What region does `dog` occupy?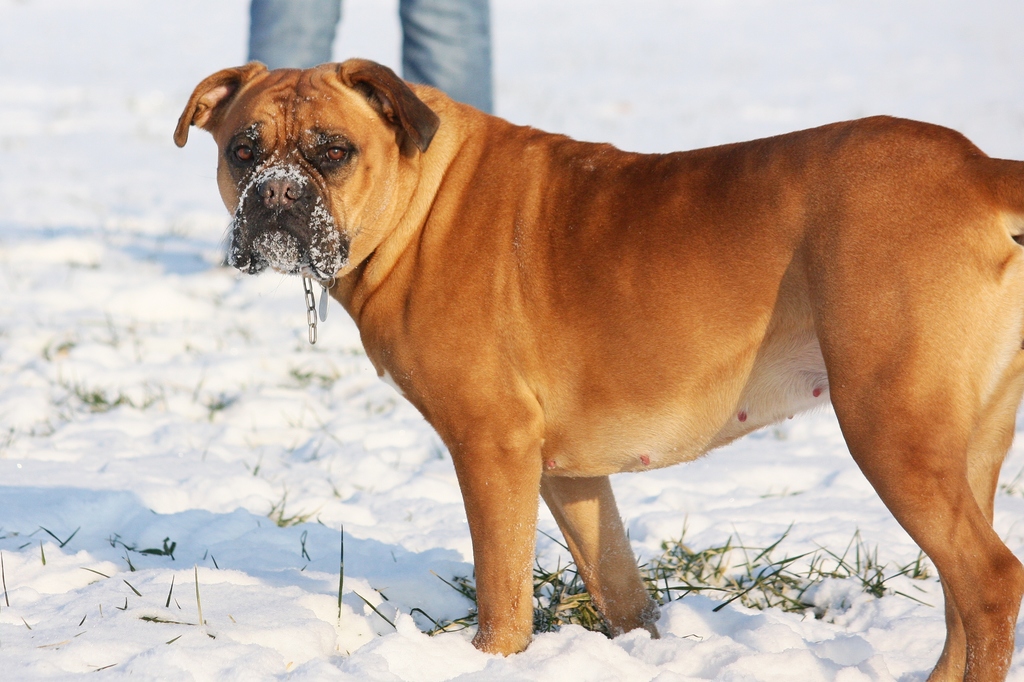
170,60,1023,681.
